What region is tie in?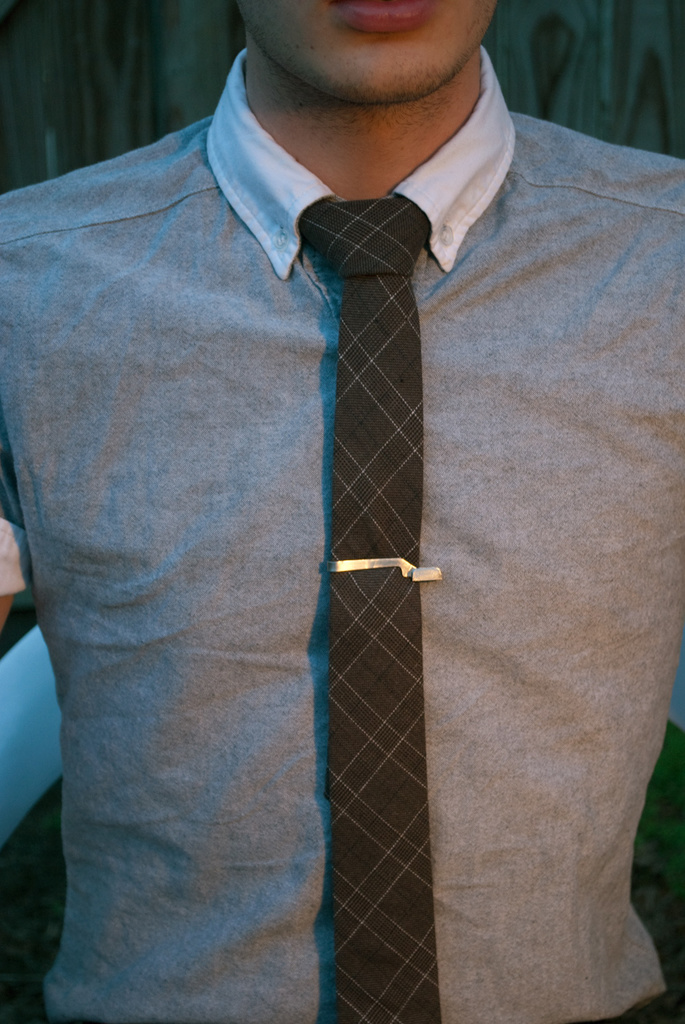
(301,194,445,1023).
